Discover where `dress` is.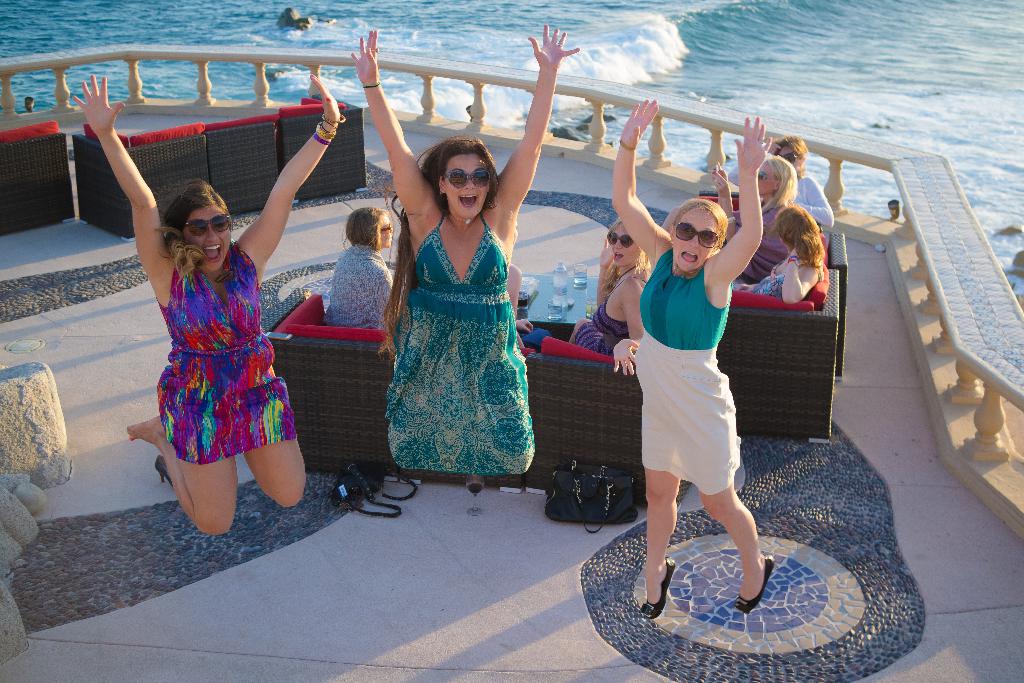
Discovered at left=156, top=237, right=296, bottom=467.
